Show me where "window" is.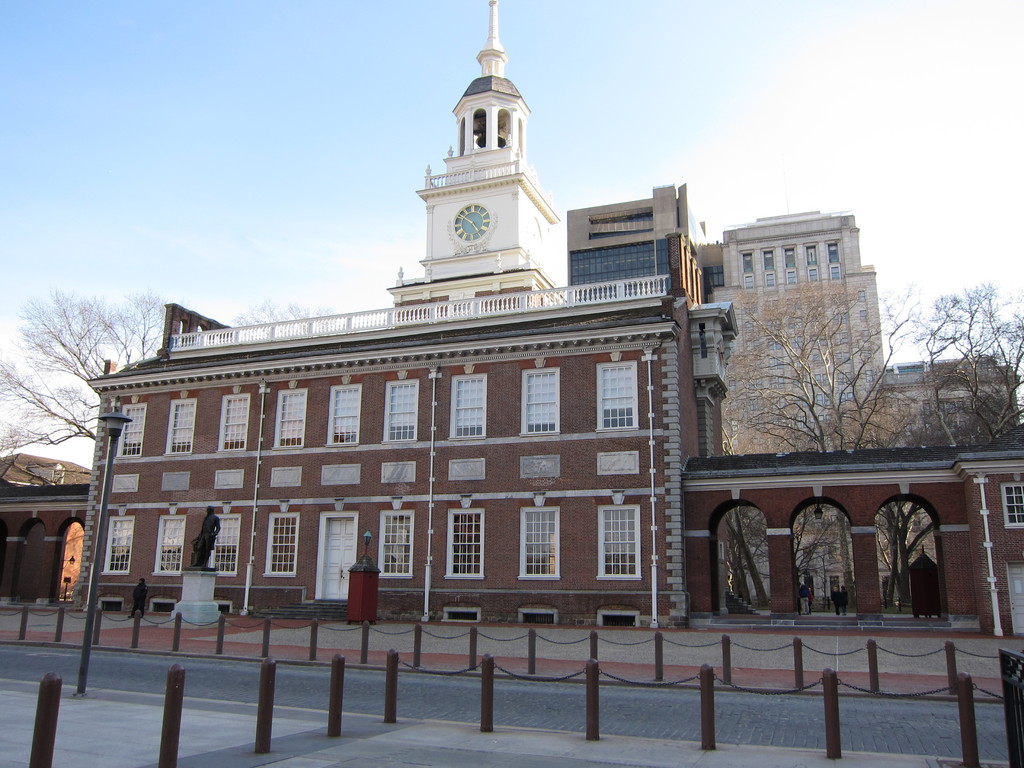
"window" is at box=[520, 506, 561, 578].
